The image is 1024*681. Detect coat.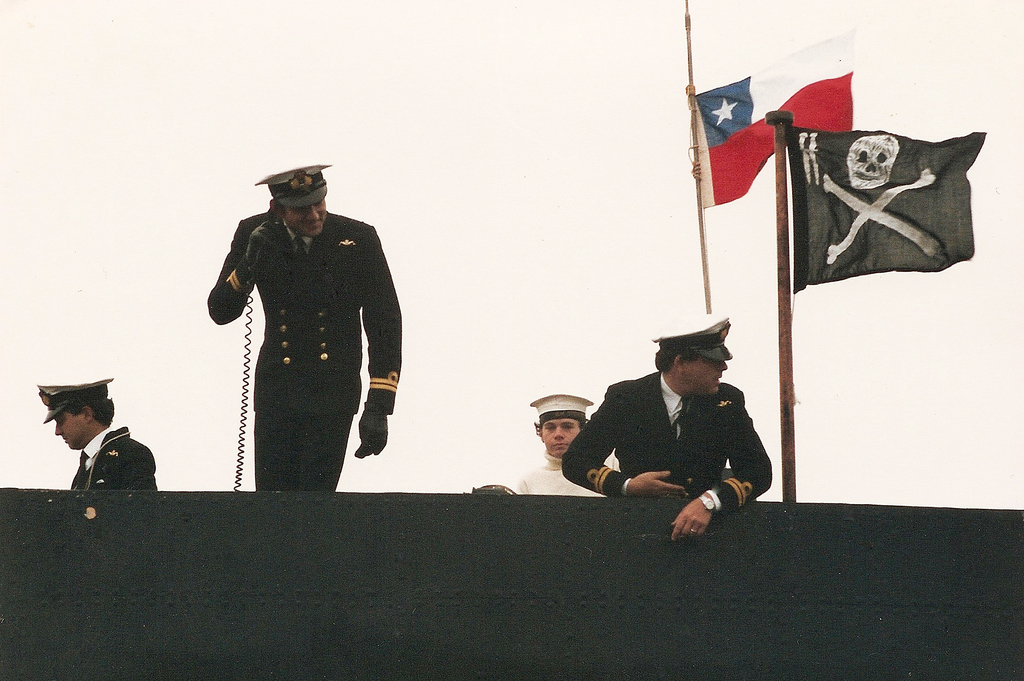
Detection: 69,420,183,495.
